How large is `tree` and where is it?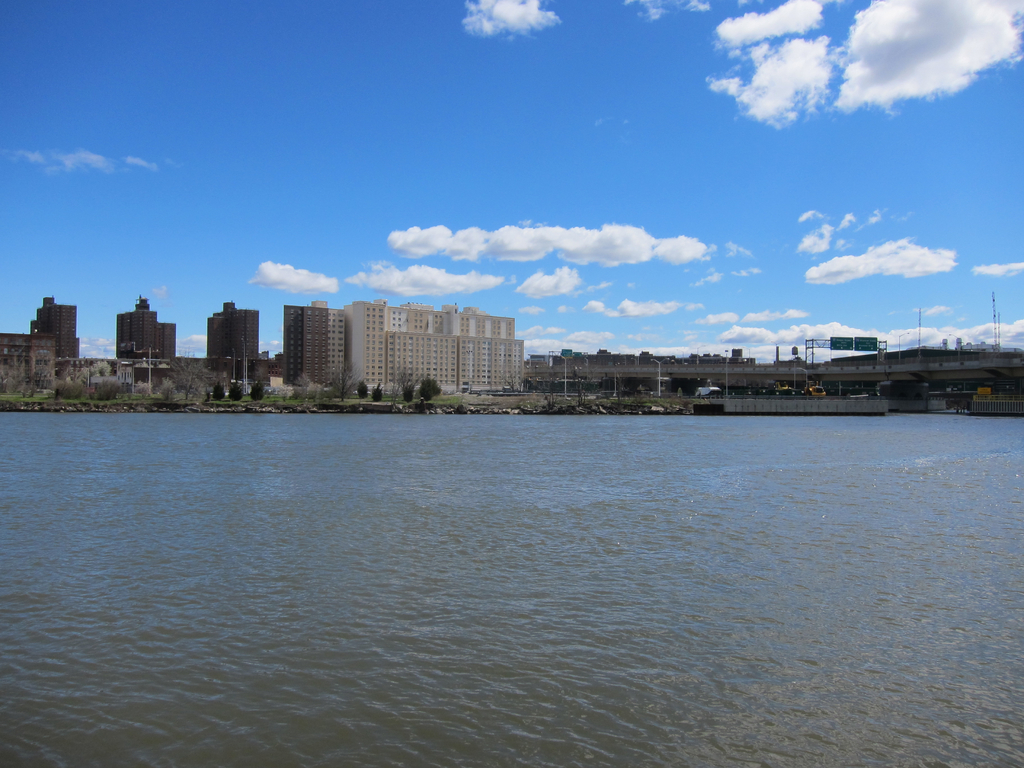
Bounding box: <region>72, 362, 111, 381</region>.
